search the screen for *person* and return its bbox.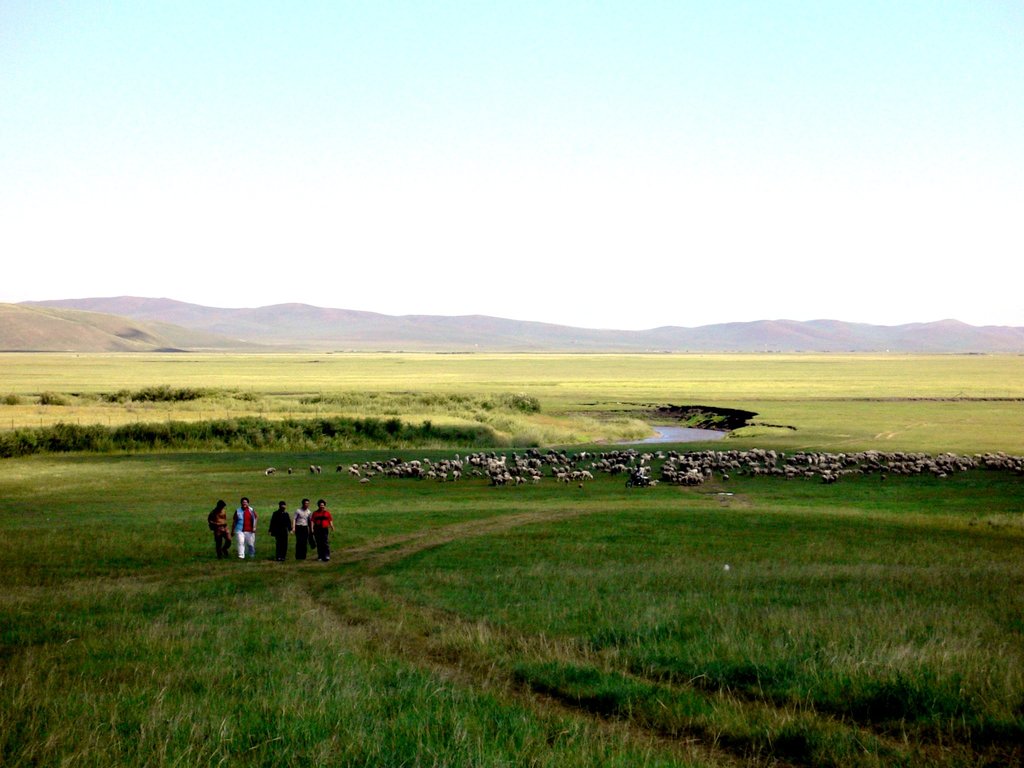
Found: <region>265, 504, 294, 561</region>.
